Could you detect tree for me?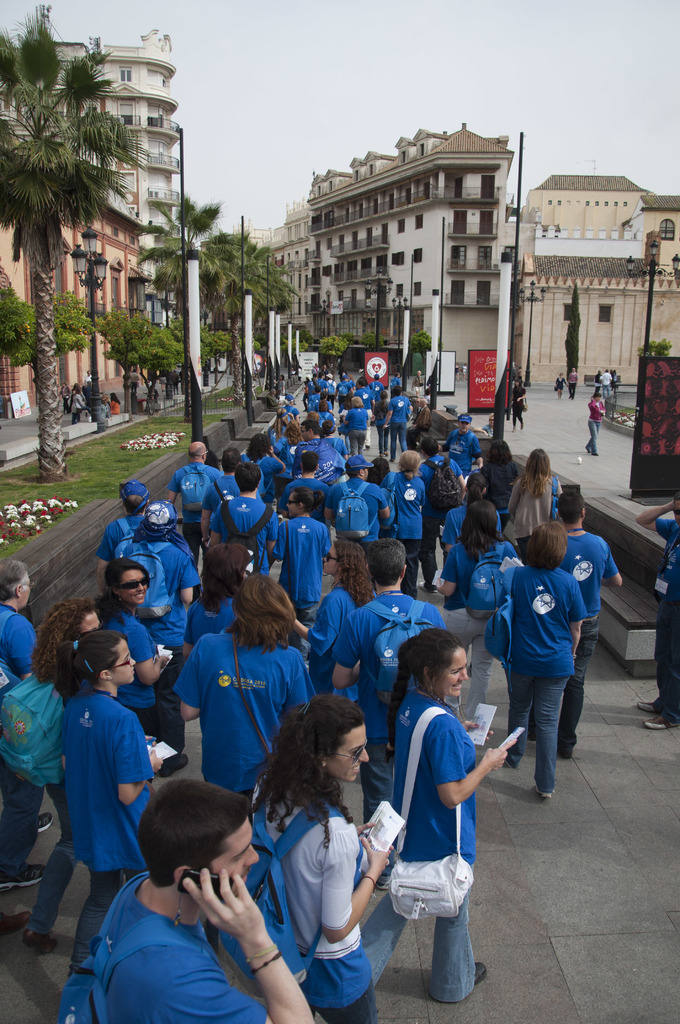
Detection result: left=199, top=188, right=294, bottom=406.
